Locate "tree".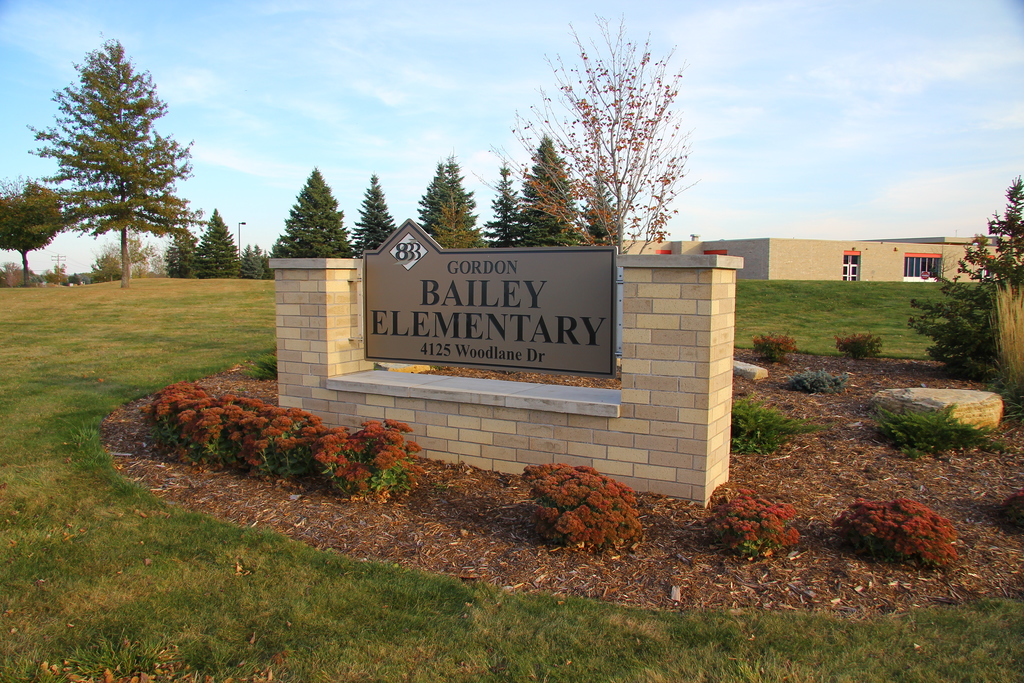
Bounding box: {"left": 88, "top": 249, "right": 120, "bottom": 283}.
